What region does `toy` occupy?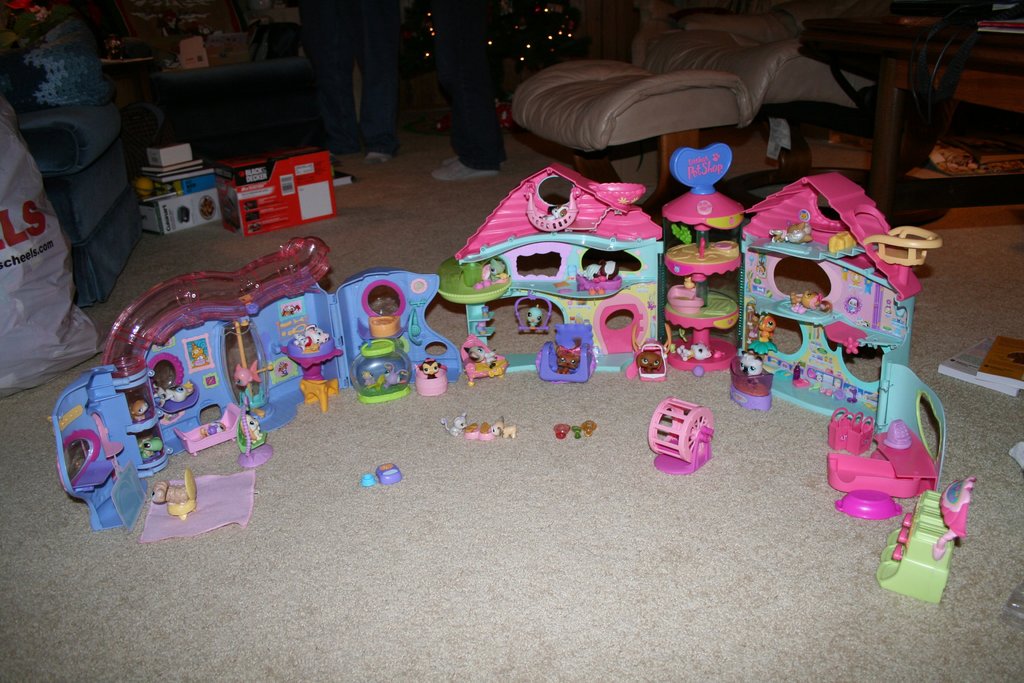
[676,345,715,361].
